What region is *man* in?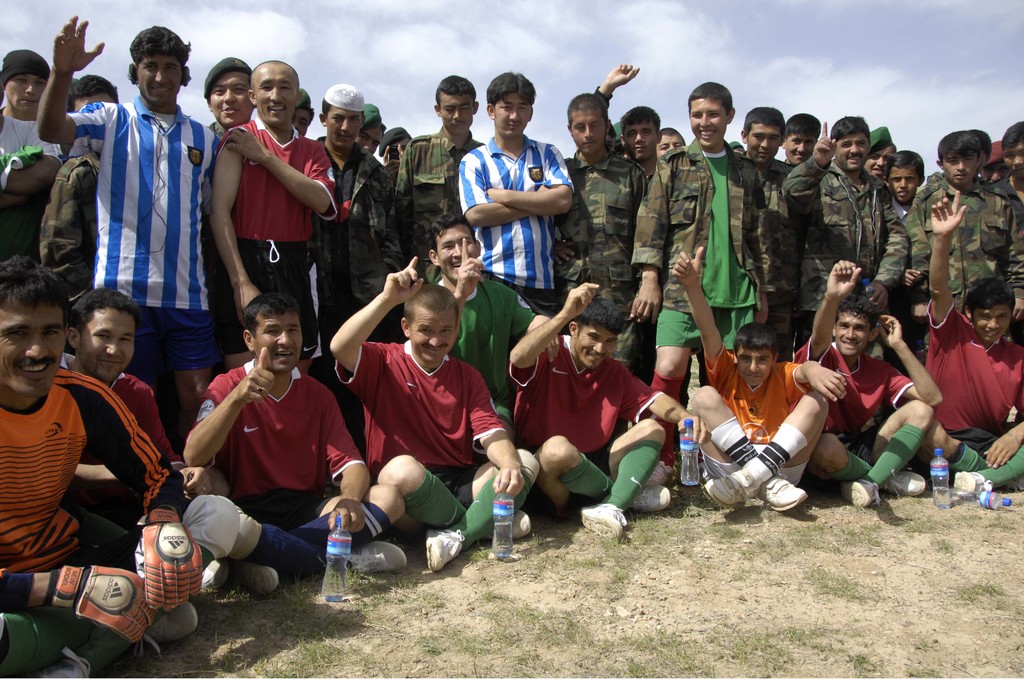
992 115 1023 225.
